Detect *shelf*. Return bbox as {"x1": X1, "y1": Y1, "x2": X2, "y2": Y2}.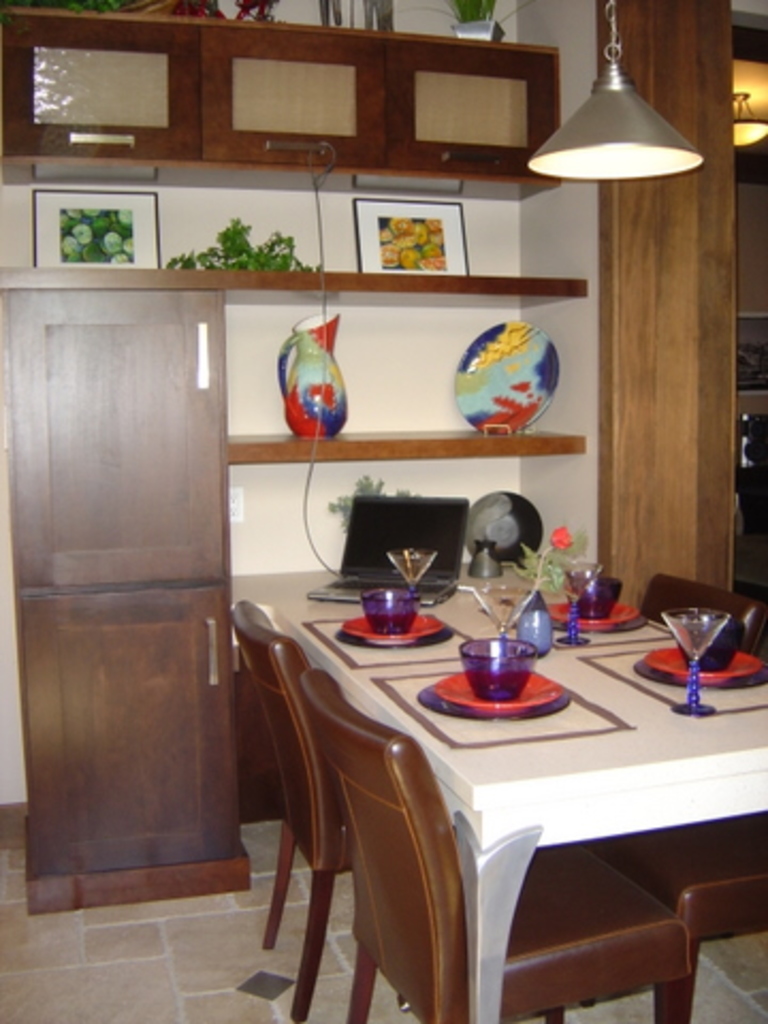
{"x1": 230, "y1": 567, "x2": 591, "y2": 698}.
